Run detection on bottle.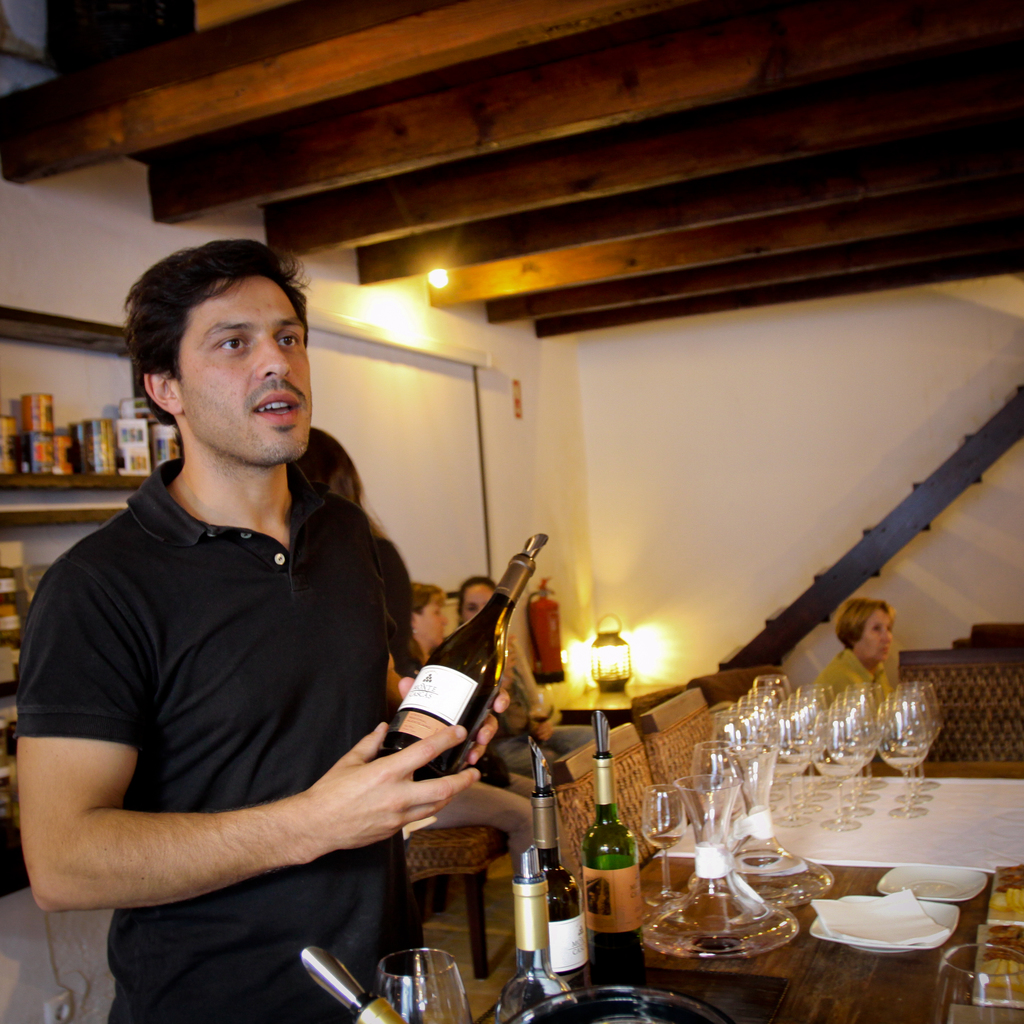
Result: <region>518, 740, 598, 990</region>.
